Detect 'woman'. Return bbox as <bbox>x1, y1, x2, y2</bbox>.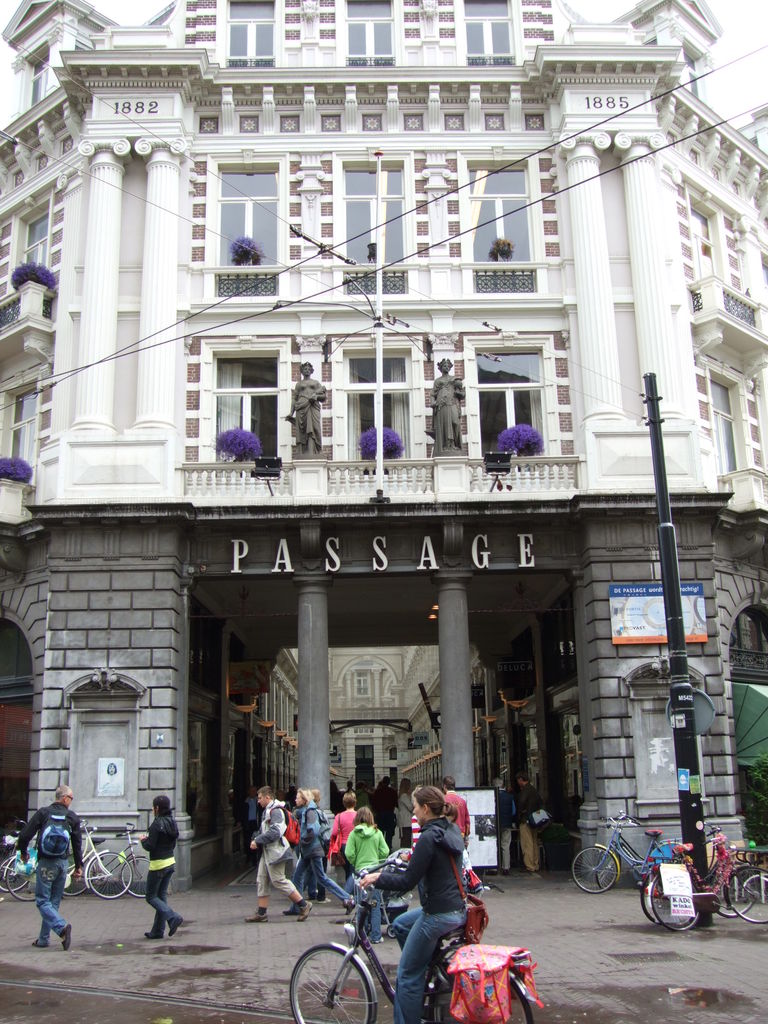
<bbox>429, 358, 469, 454</bbox>.
